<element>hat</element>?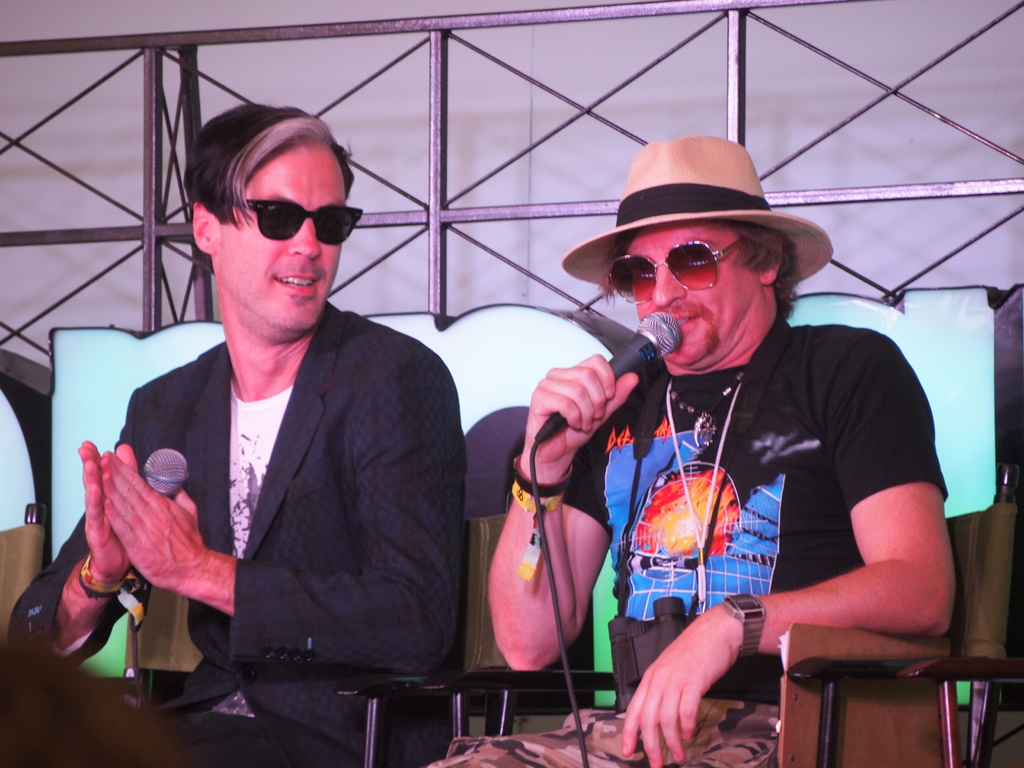
detection(559, 132, 832, 291)
